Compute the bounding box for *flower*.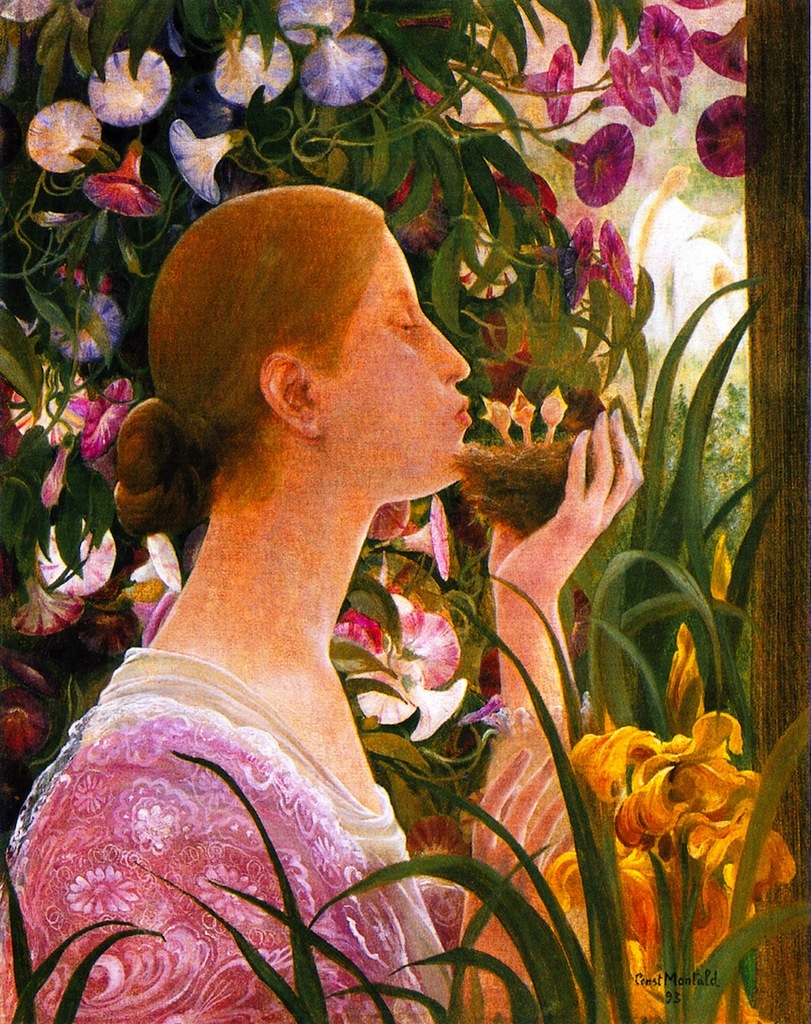
box=[169, 121, 257, 201].
